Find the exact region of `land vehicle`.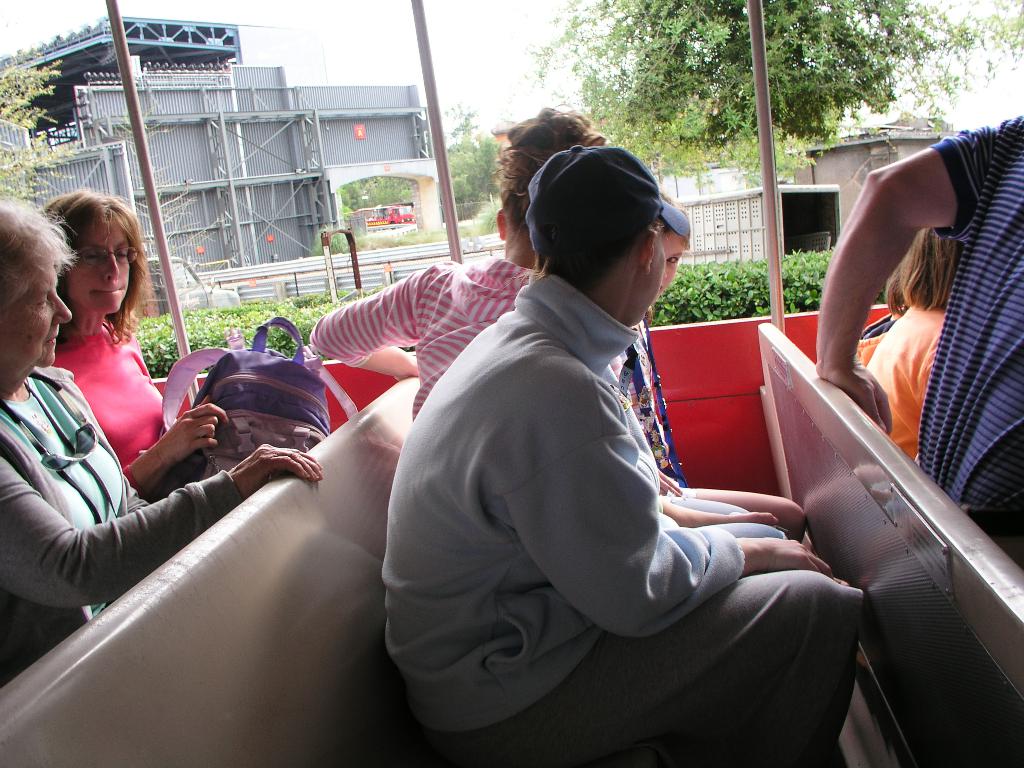
Exact region: [left=357, top=204, right=417, bottom=229].
